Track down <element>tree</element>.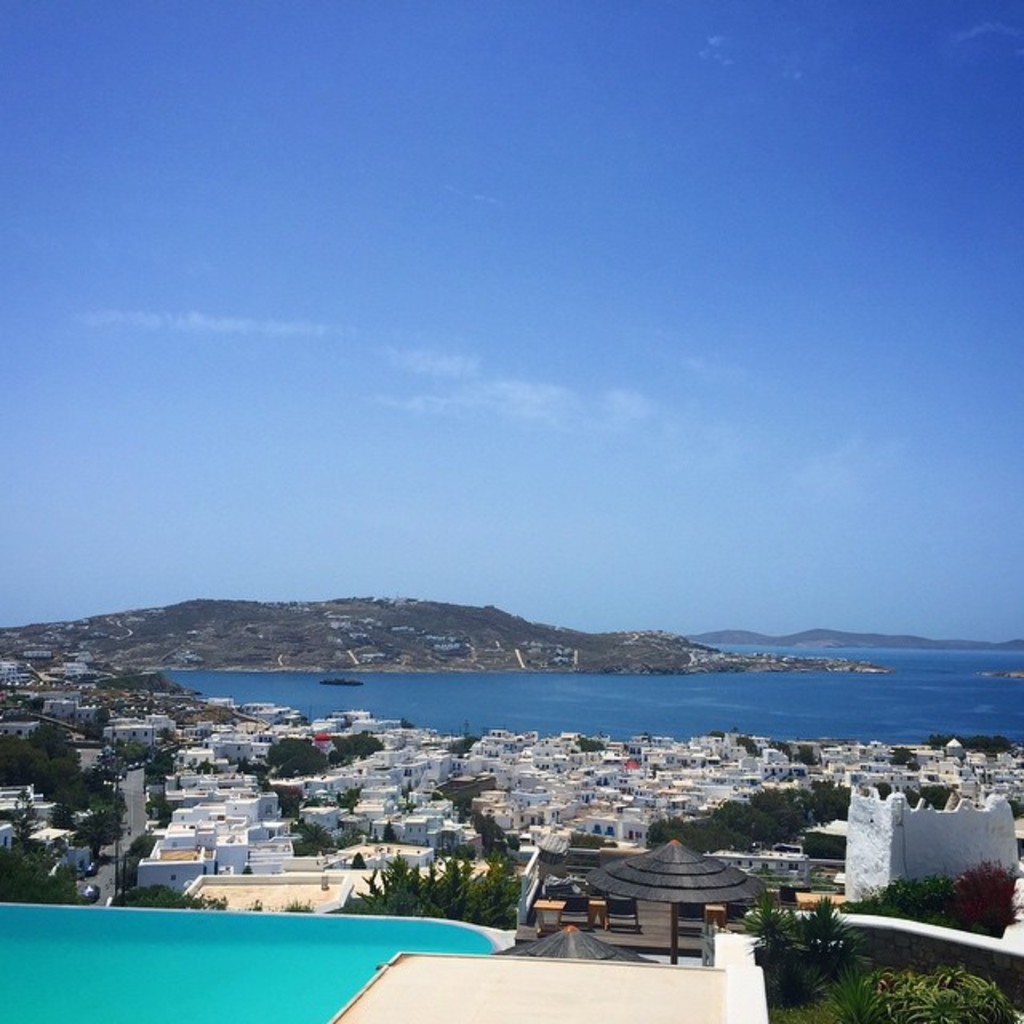
Tracked to rect(0, 826, 85, 907).
